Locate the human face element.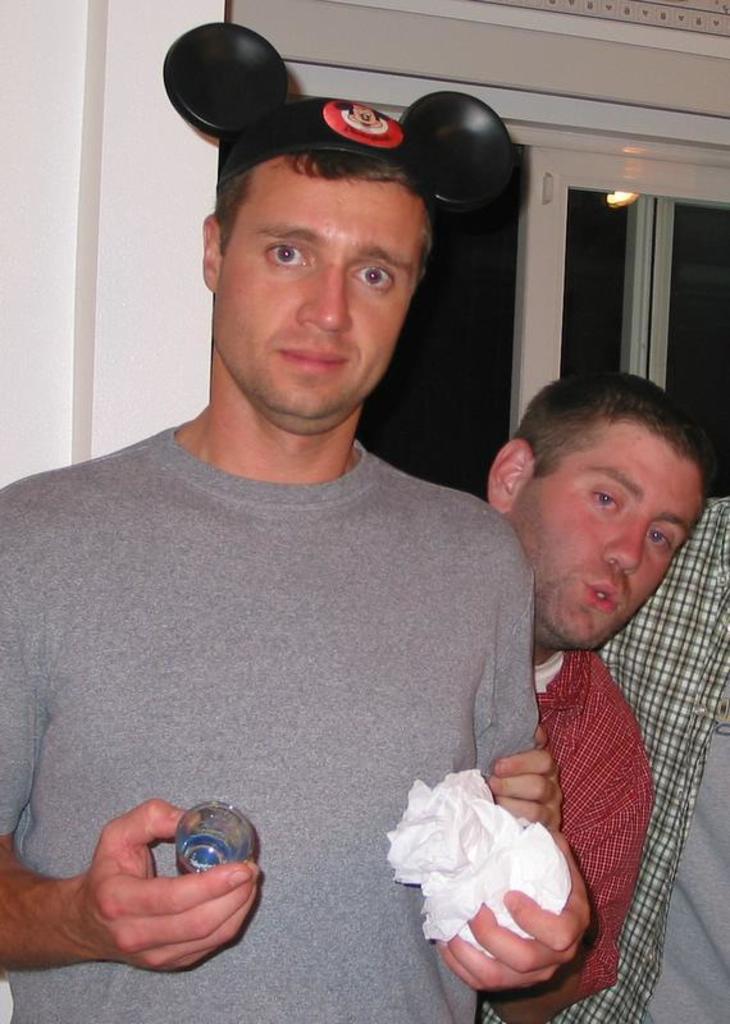
Element bbox: <bbox>215, 172, 430, 422</bbox>.
